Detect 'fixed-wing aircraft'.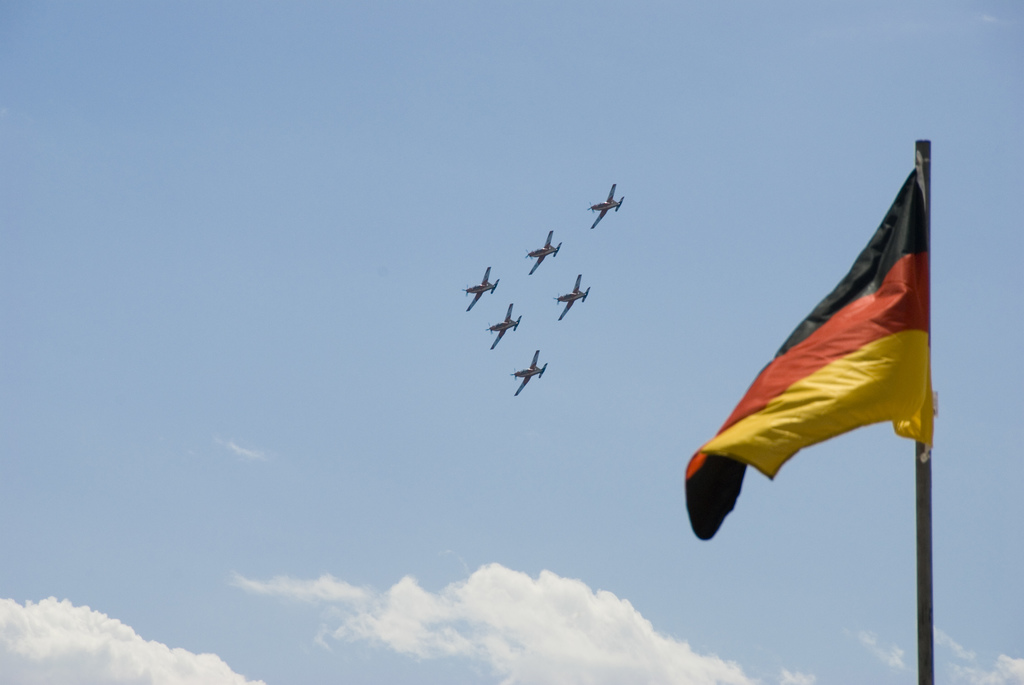
Detected at [x1=484, y1=300, x2=522, y2=349].
